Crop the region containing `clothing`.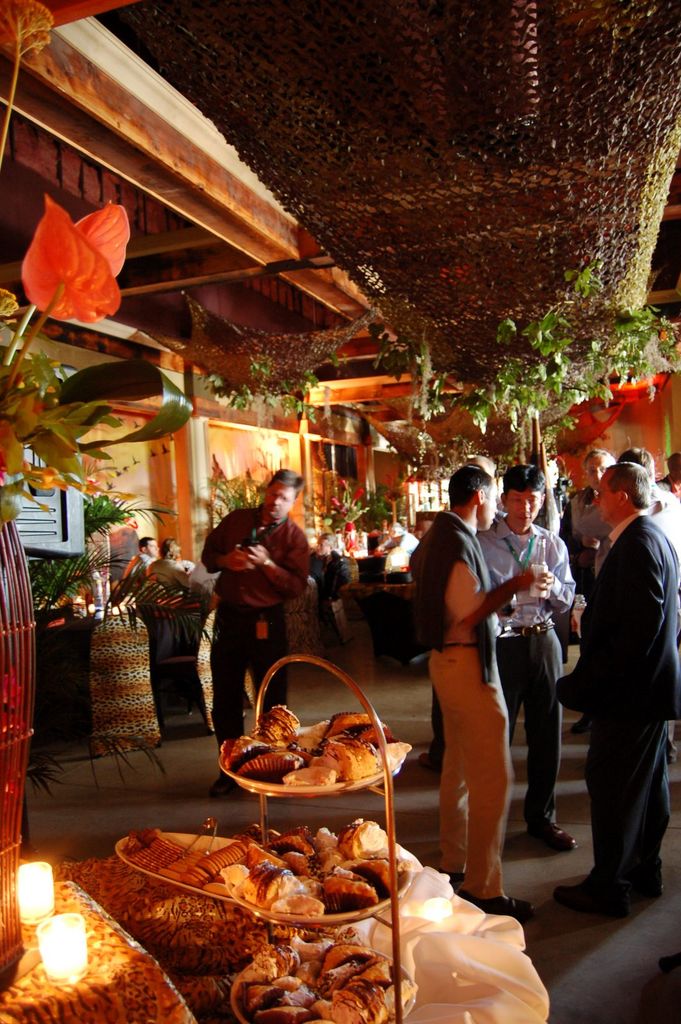
Crop region: locate(660, 475, 680, 496).
